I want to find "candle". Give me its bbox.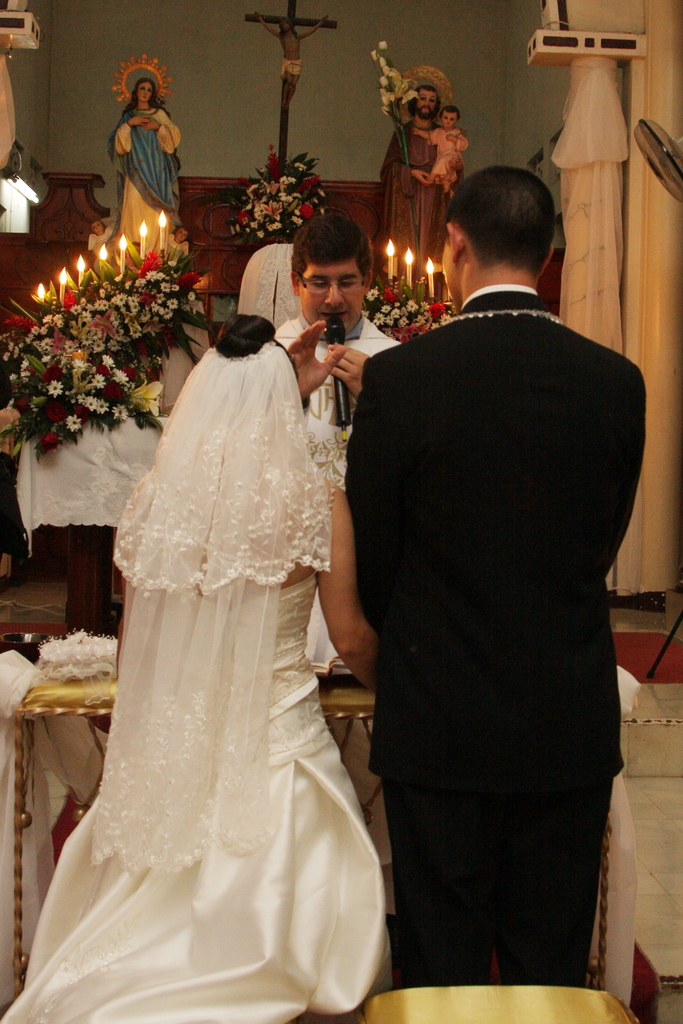
region(156, 212, 168, 252).
